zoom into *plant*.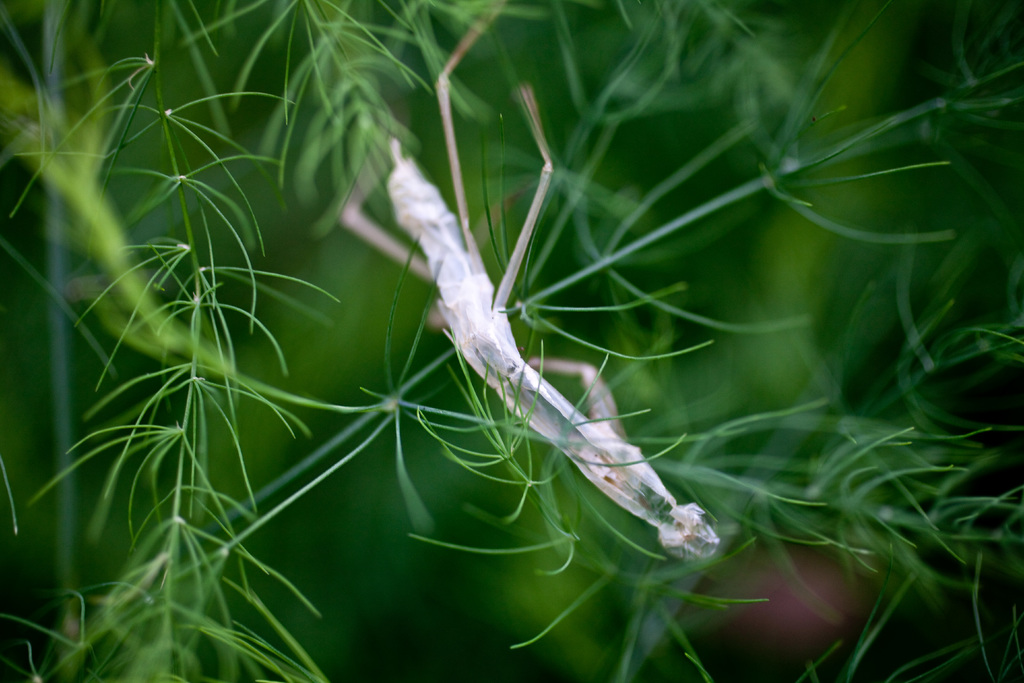
Zoom target: (0, 0, 1016, 670).
